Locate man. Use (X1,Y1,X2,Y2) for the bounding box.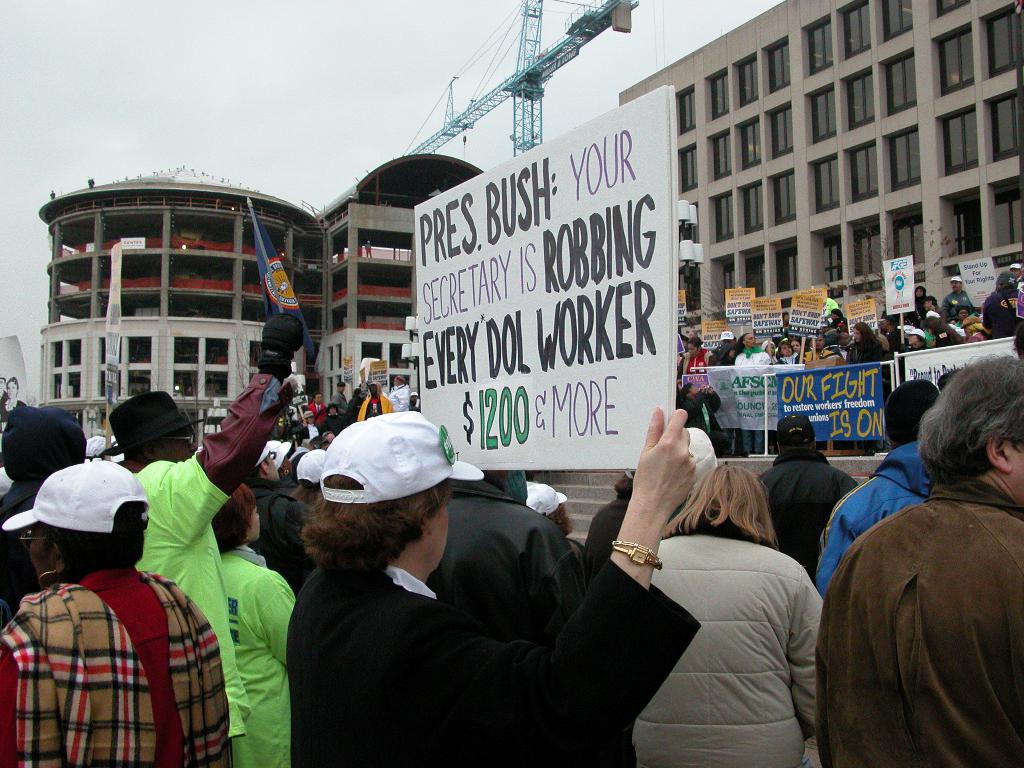
(747,418,858,578).
